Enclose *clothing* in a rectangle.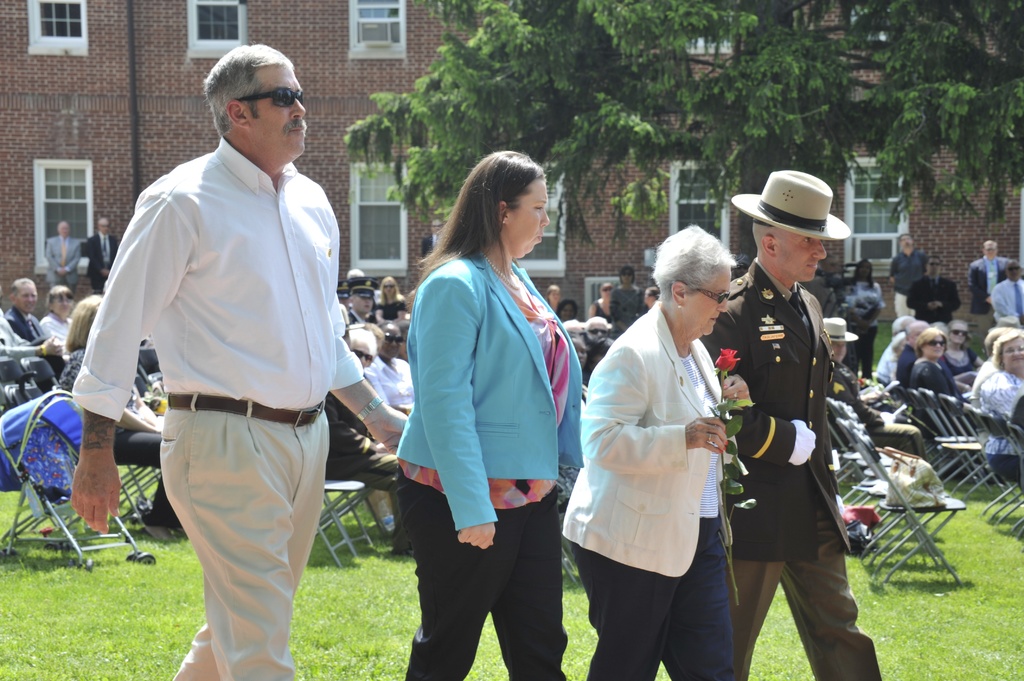
region(44, 316, 69, 351).
